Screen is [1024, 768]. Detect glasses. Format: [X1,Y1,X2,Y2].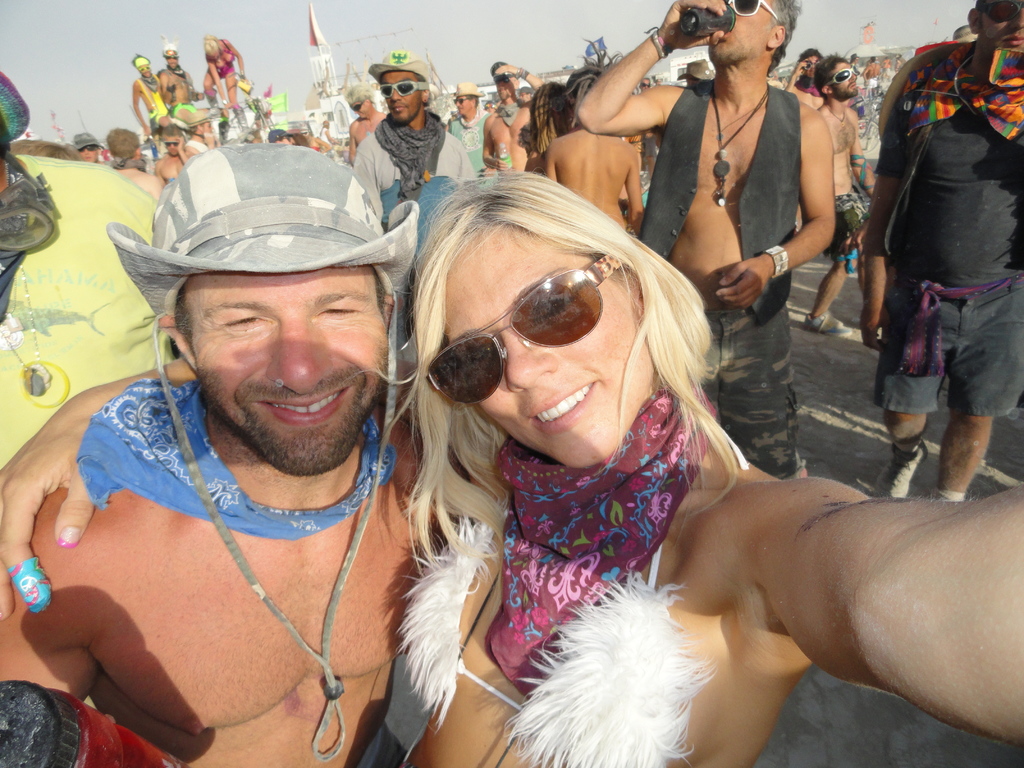
[161,139,180,148].
